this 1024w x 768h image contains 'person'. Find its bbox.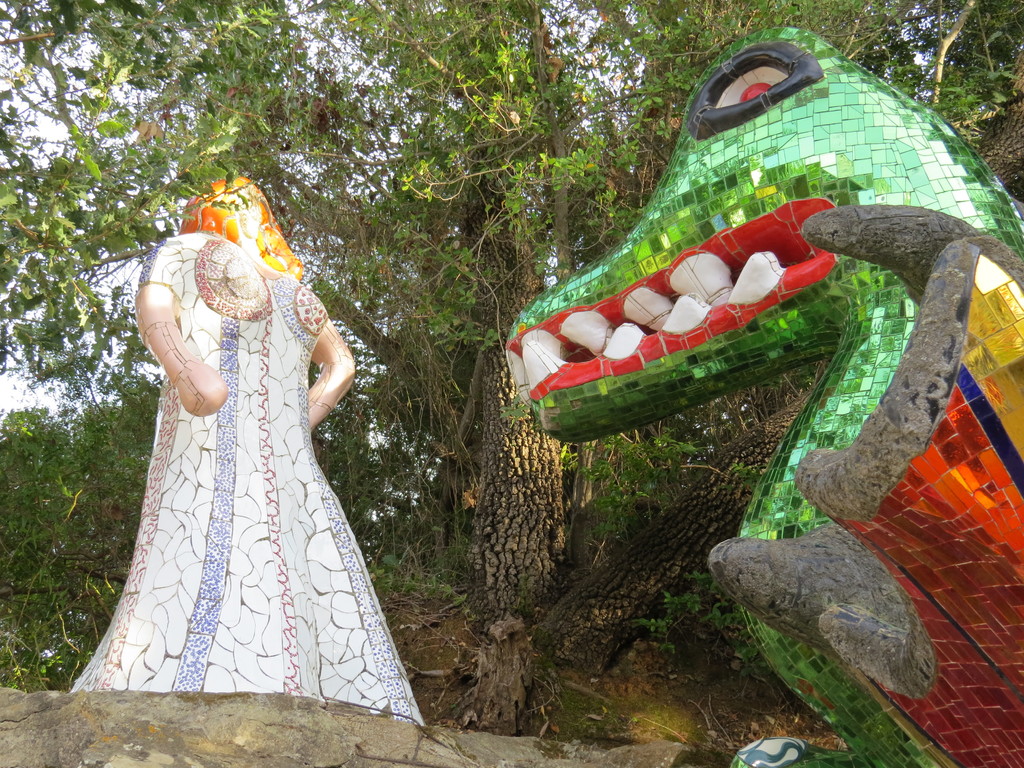
[left=65, top=170, right=419, bottom=726].
